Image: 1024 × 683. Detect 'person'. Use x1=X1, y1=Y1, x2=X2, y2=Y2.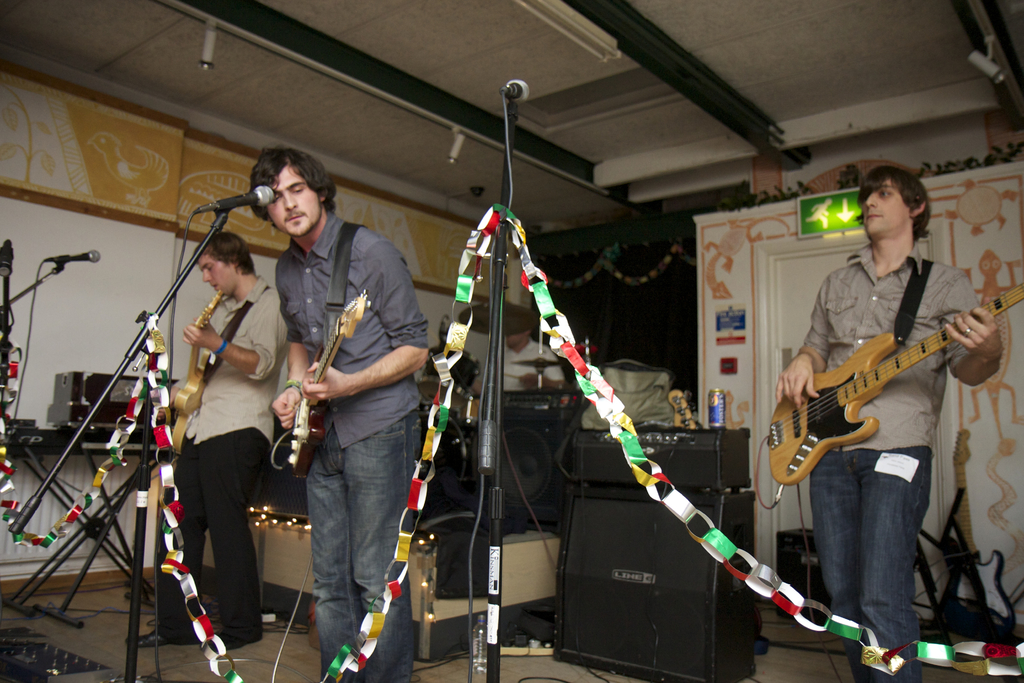
x1=504, y1=327, x2=568, y2=388.
